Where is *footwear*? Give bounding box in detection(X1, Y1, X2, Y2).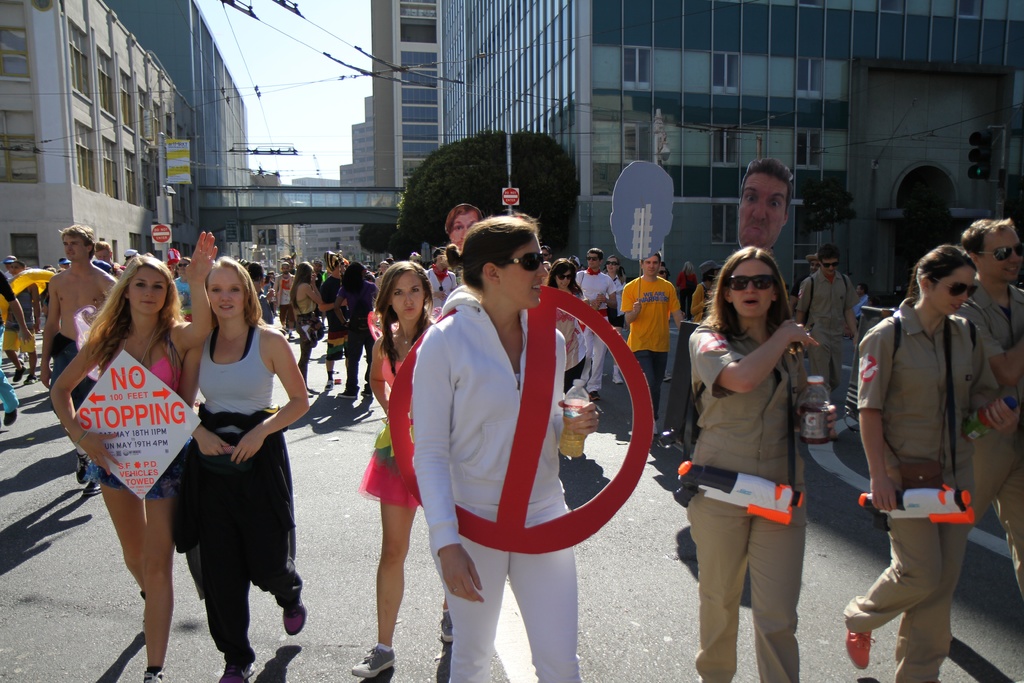
detection(342, 384, 362, 400).
